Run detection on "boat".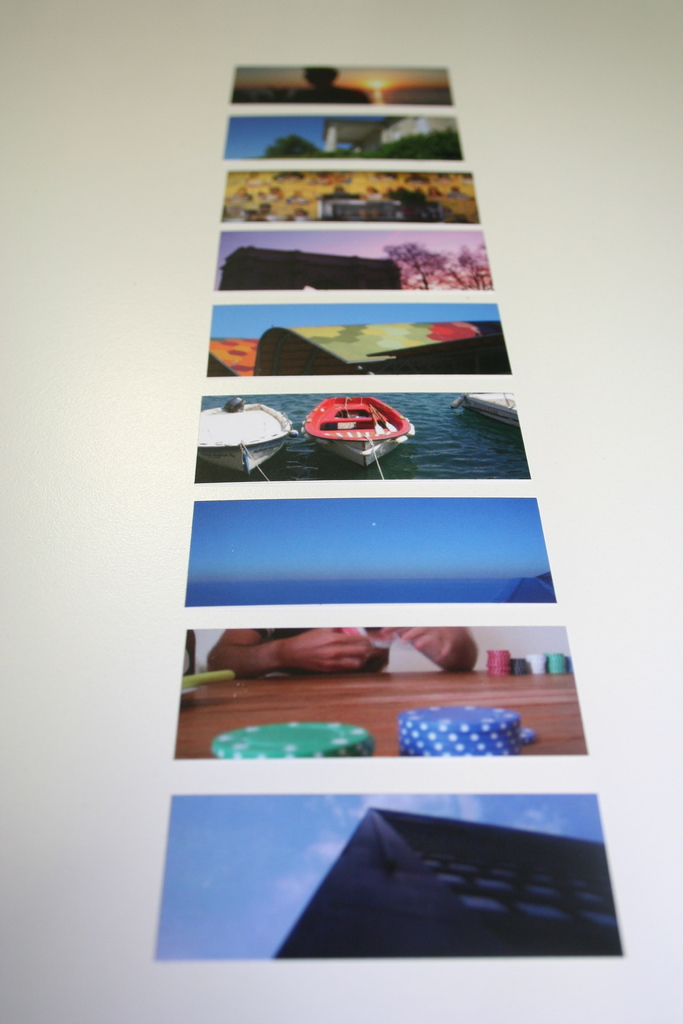
Result: (x1=297, y1=392, x2=415, y2=466).
